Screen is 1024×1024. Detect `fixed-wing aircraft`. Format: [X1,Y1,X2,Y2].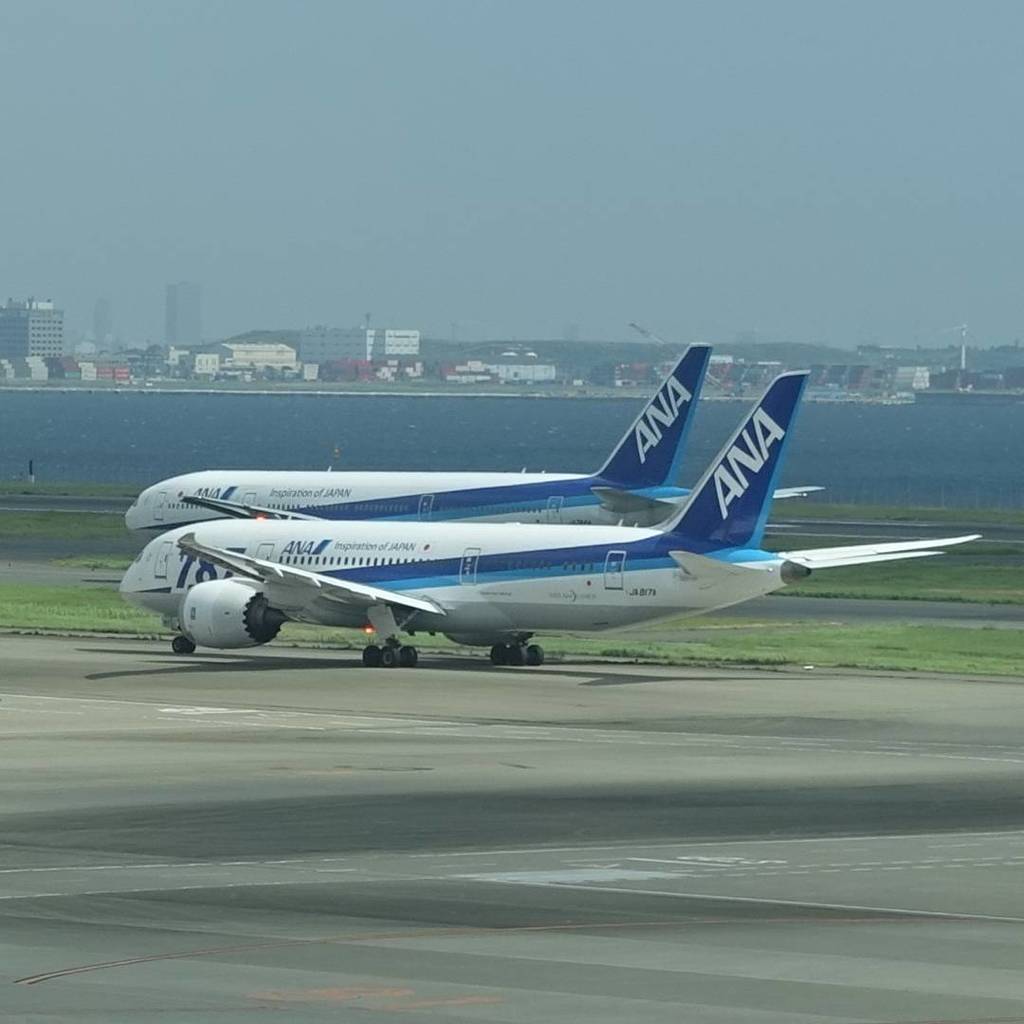
[126,340,823,540].
